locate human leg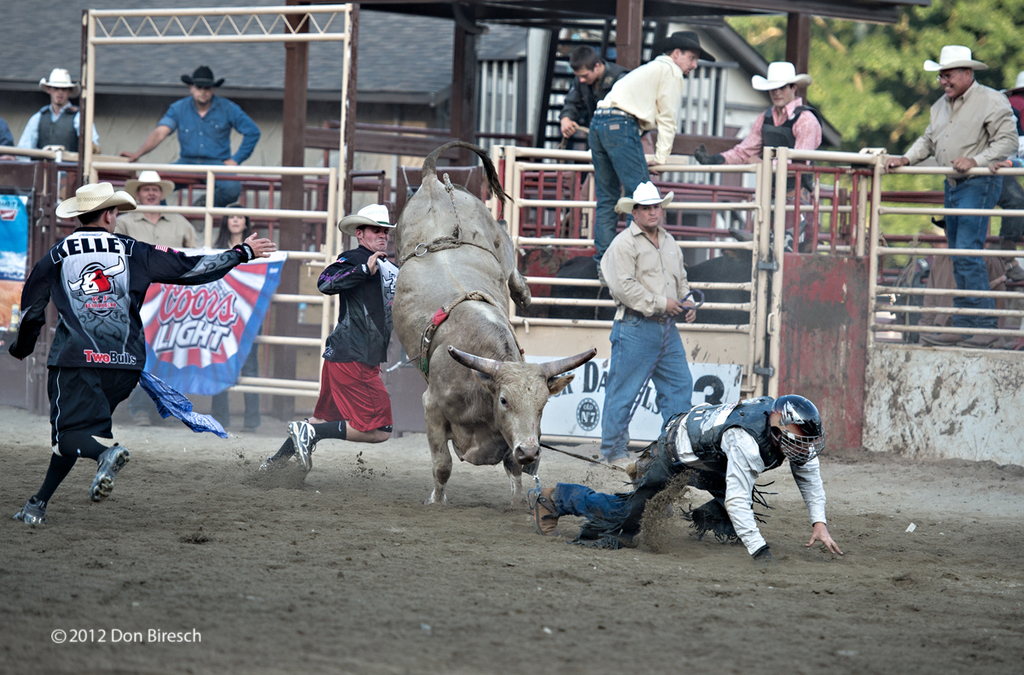
(left=45, top=340, right=125, bottom=507)
